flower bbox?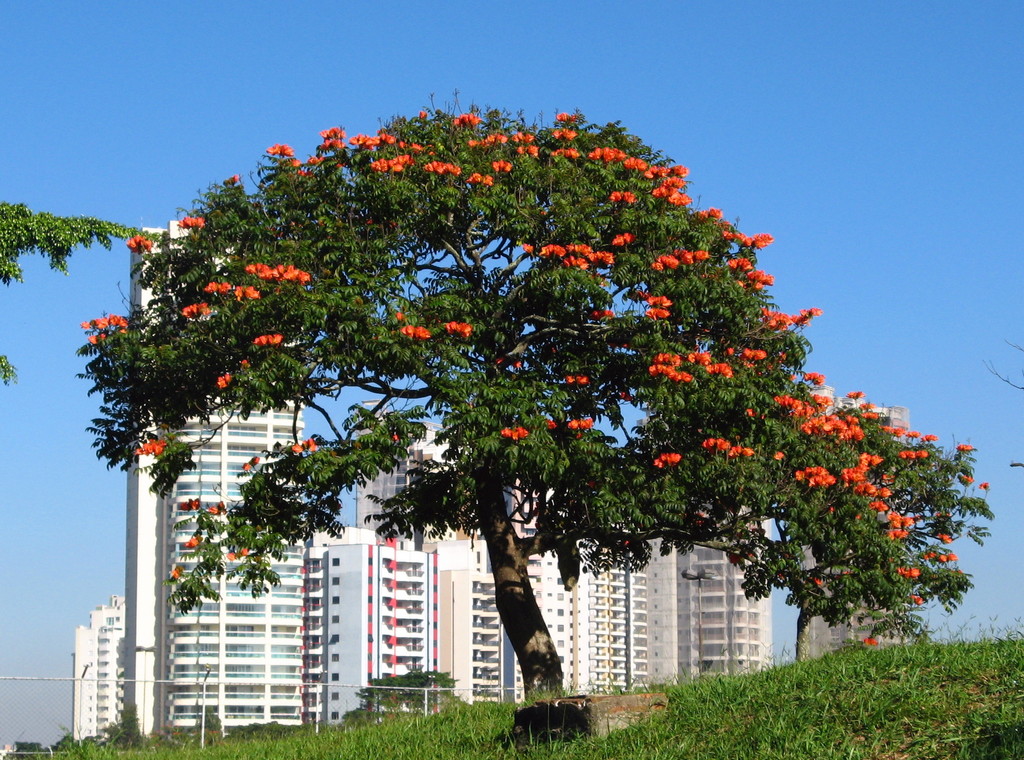
{"x1": 242, "y1": 362, "x2": 247, "y2": 367}
